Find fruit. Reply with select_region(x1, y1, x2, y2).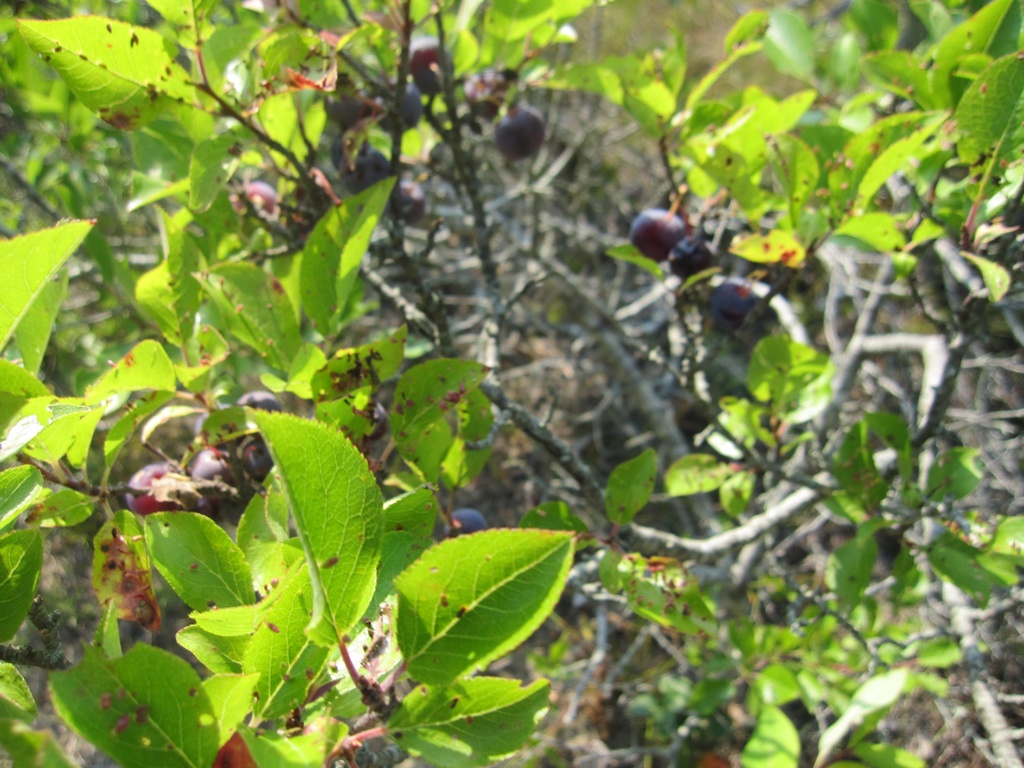
select_region(362, 401, 390, 438).
